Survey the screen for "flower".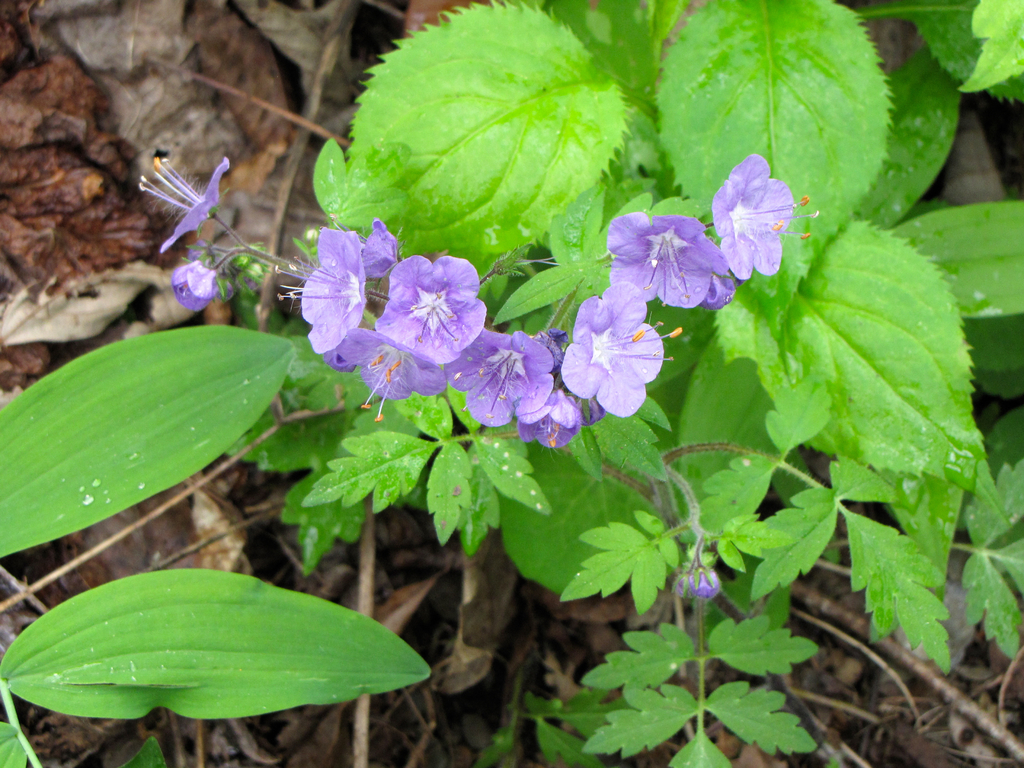
Survey found: select_region(514, 387, 587, 451).
